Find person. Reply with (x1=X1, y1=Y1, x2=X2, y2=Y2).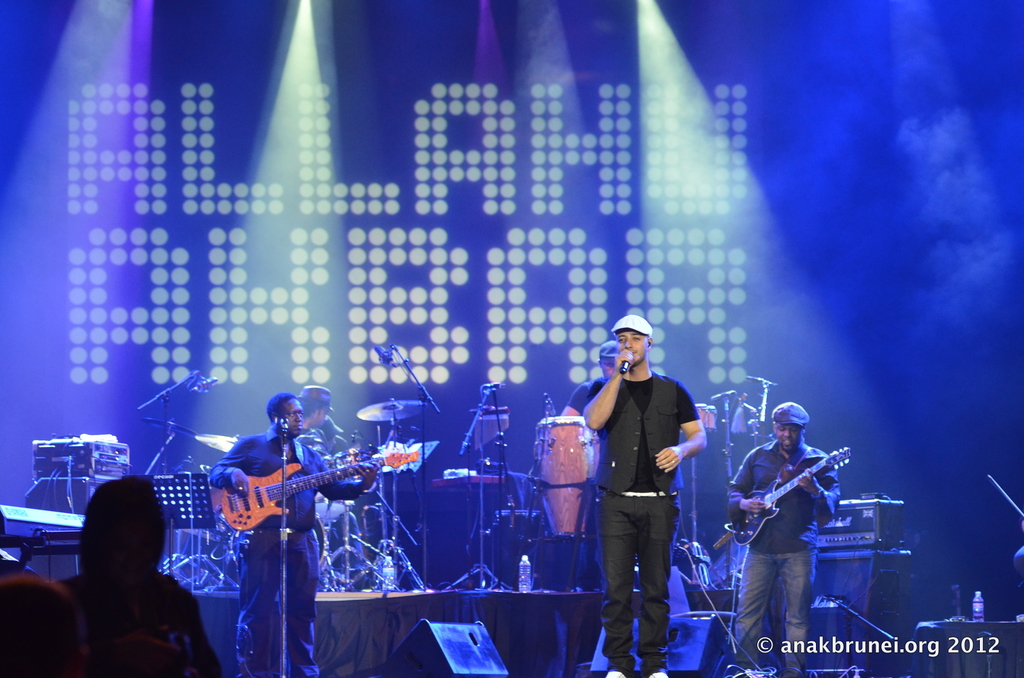
(x1=581, y1=315, x2=708, y2=677).
